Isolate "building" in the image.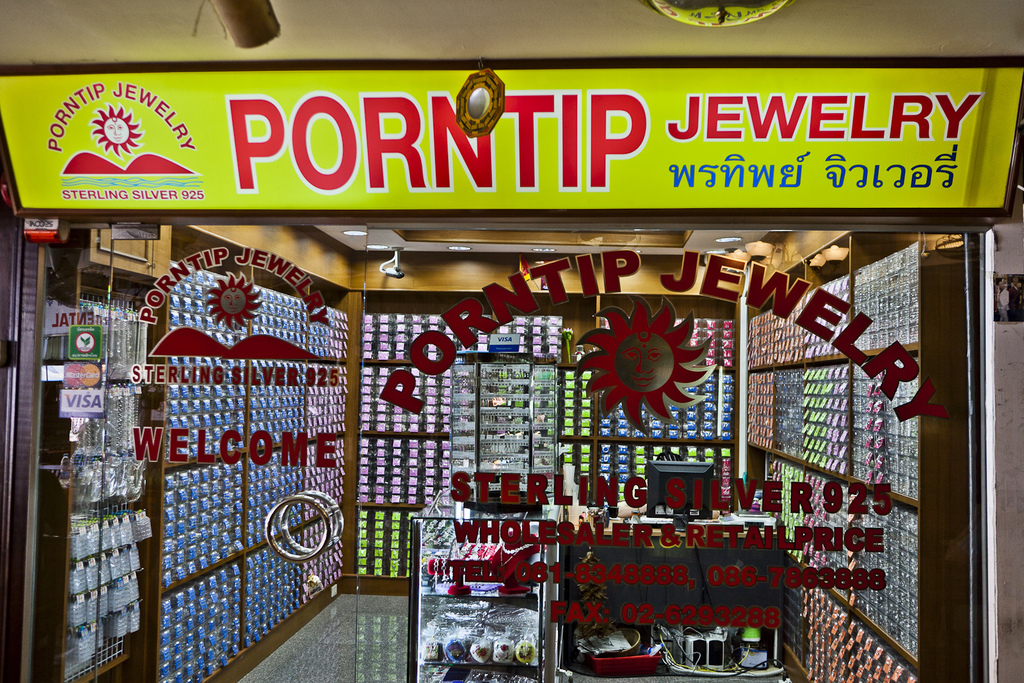
Isolated region: left=0, top=0, right=1023, bottom=682.
